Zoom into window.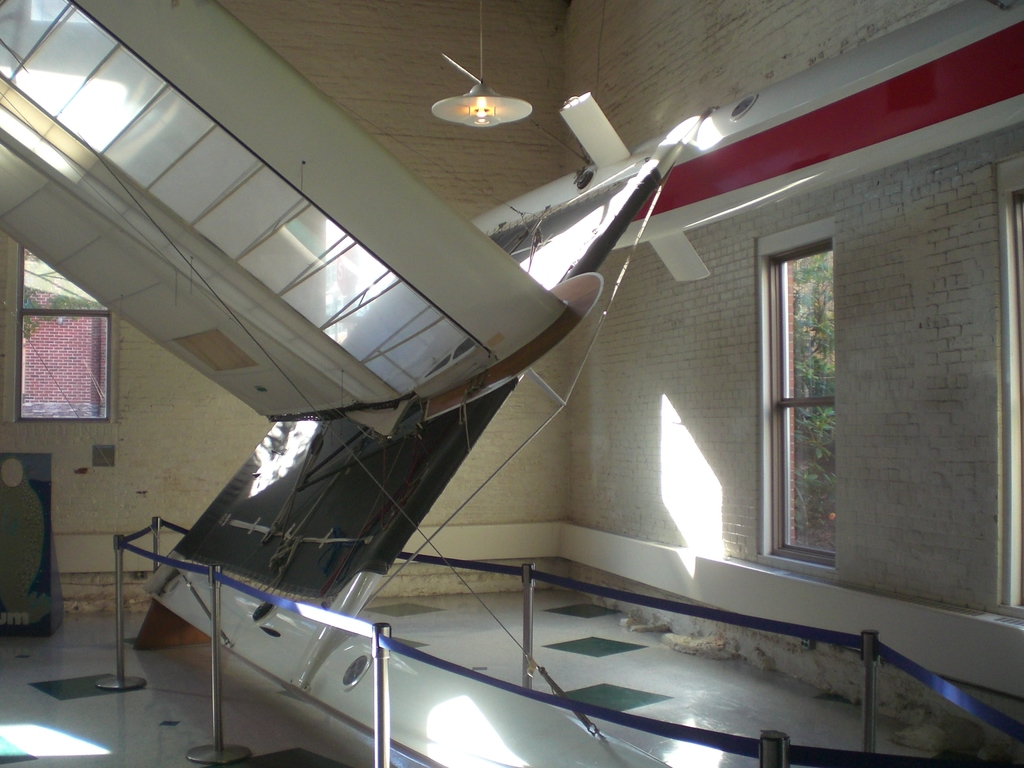
Zoom target: (755,179,859,595).
